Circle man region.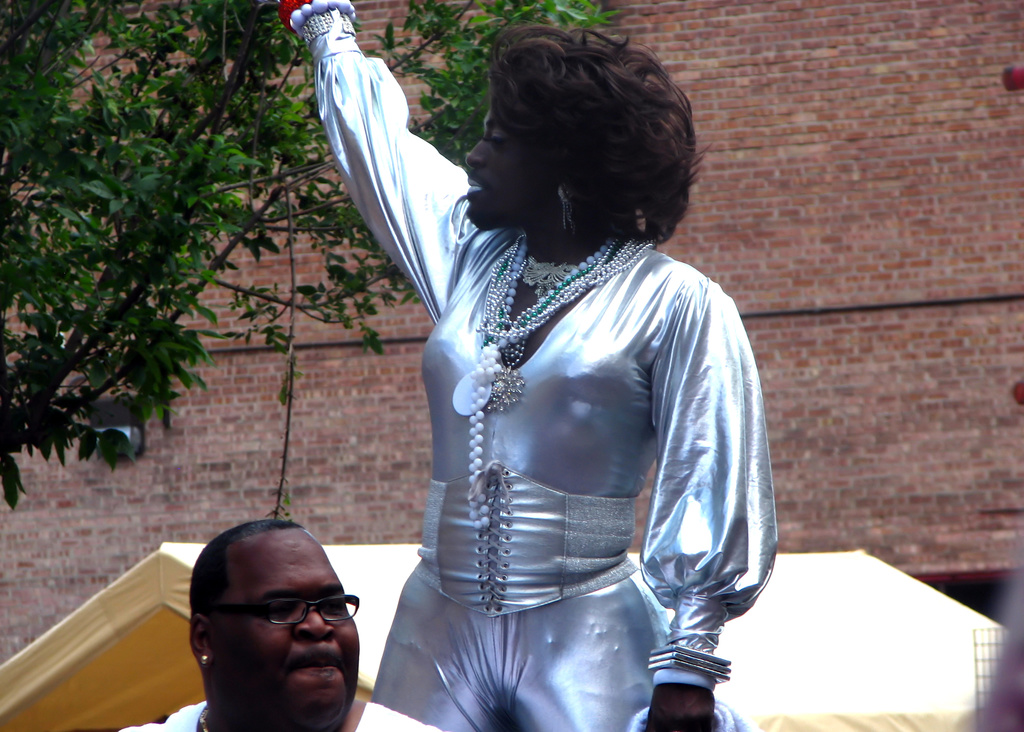
Region: BBox(153, 511, 400, 731).
